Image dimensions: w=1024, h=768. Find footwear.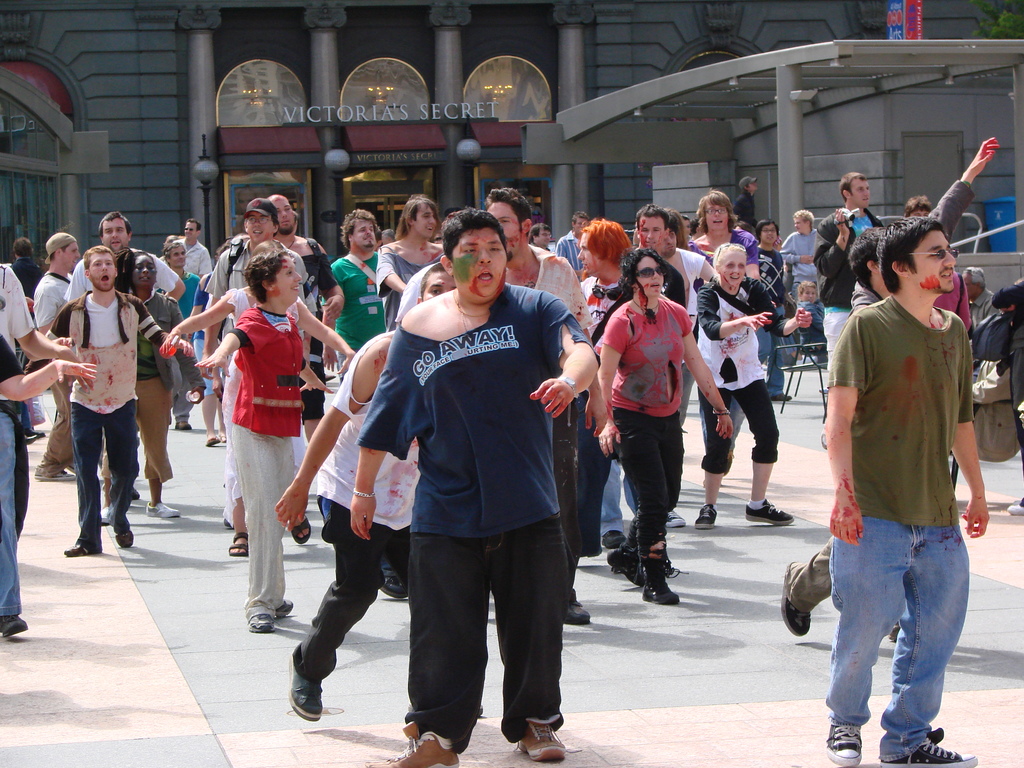
BBox(744, 499, 792, 525).
